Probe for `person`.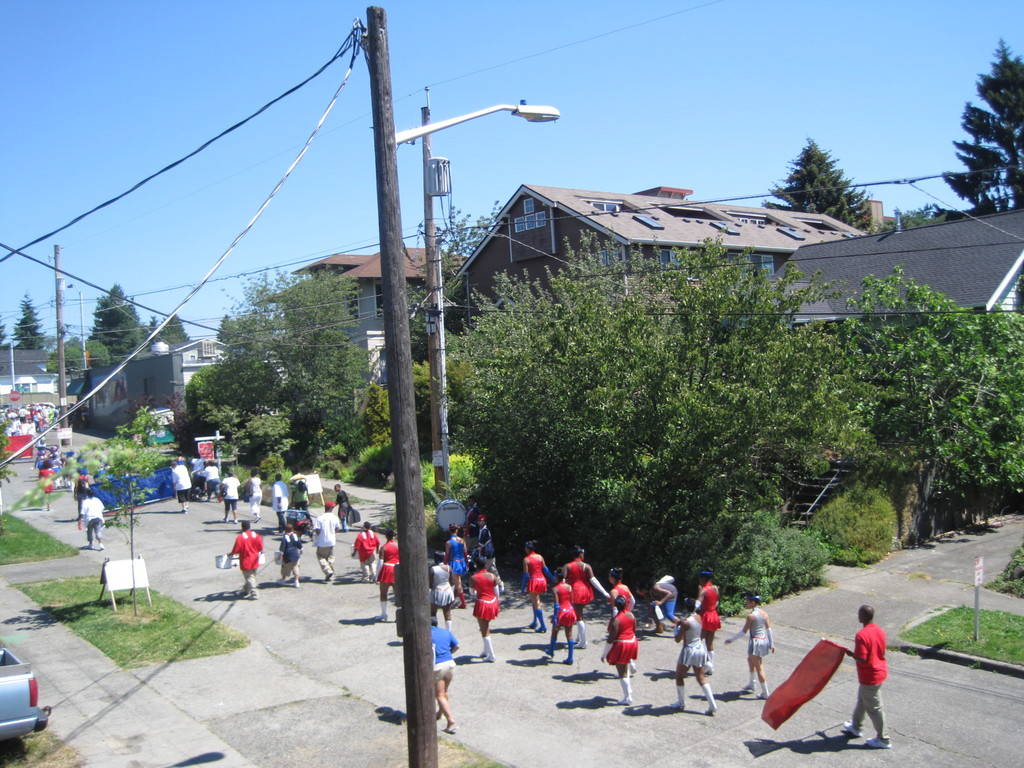
Probe result: locate(202, 460, 221, 499).
